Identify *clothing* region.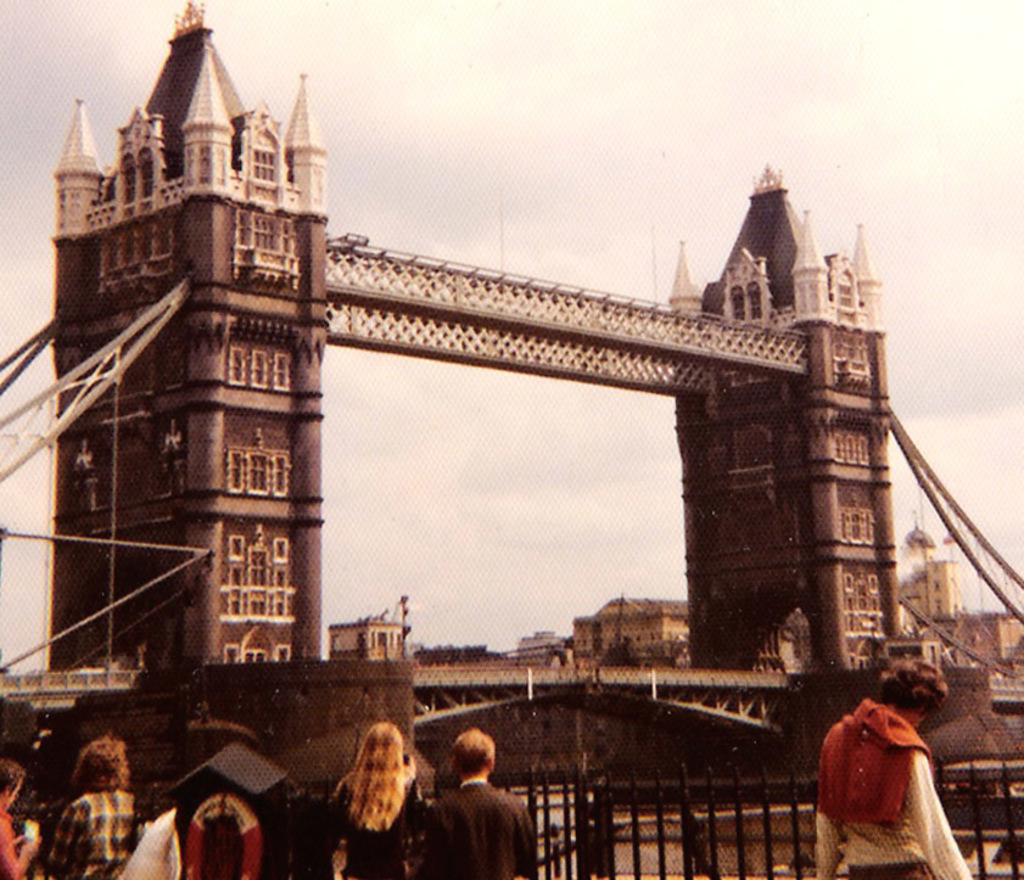
Region: rect(0, 808, 26, 879).
